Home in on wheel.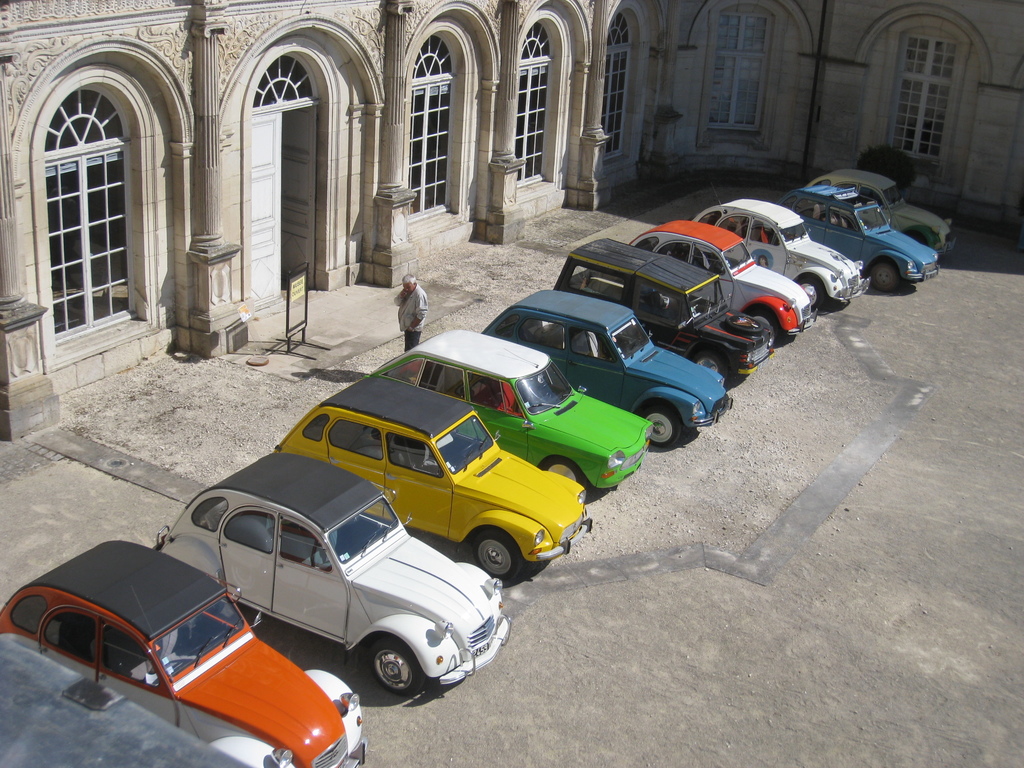
Homed in at x1=542, y1=458, x2=584, y2=485.
